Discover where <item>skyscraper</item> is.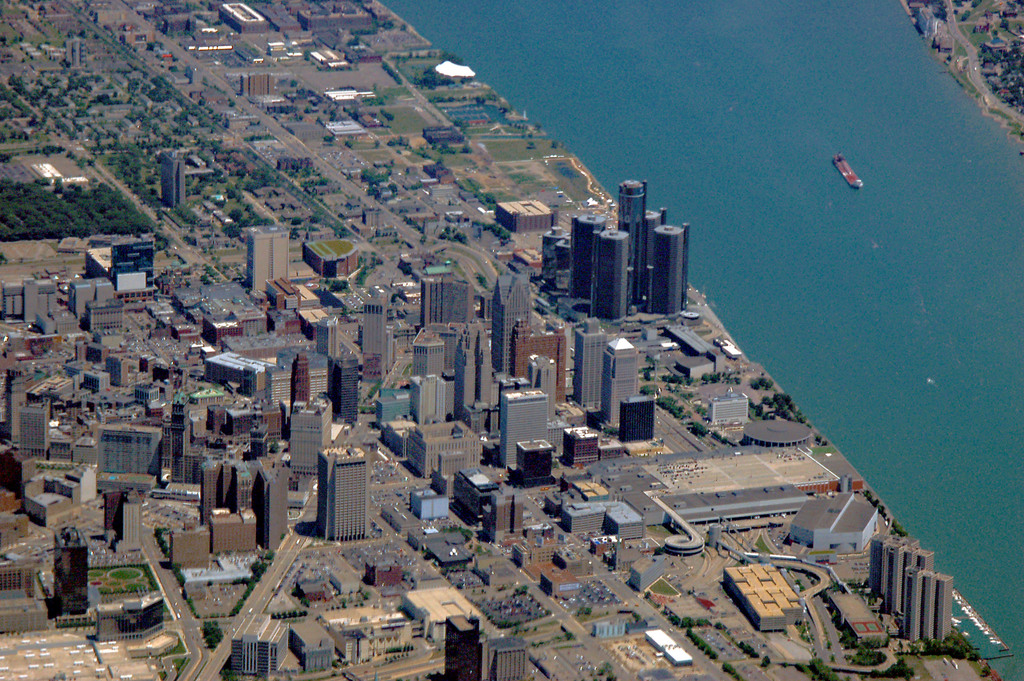
Discovered at <bbox>204, 507, 260, 546</bbox>.
